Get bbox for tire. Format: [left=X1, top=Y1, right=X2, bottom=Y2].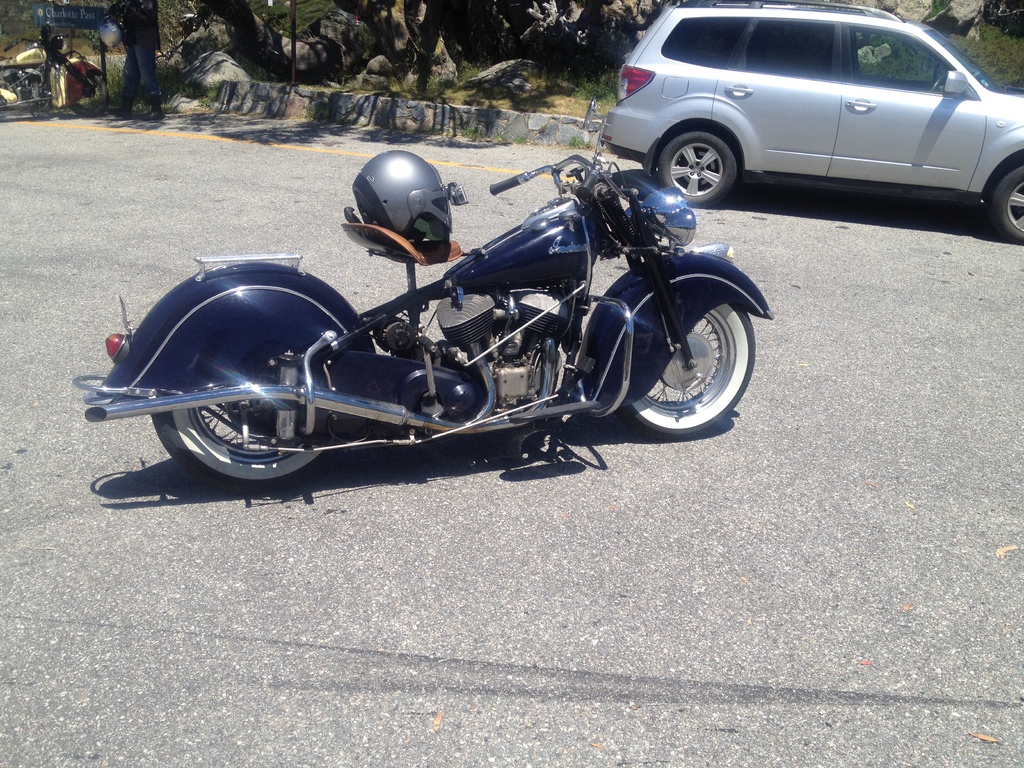
[left=60, top=64, right=110, bottom=117].
